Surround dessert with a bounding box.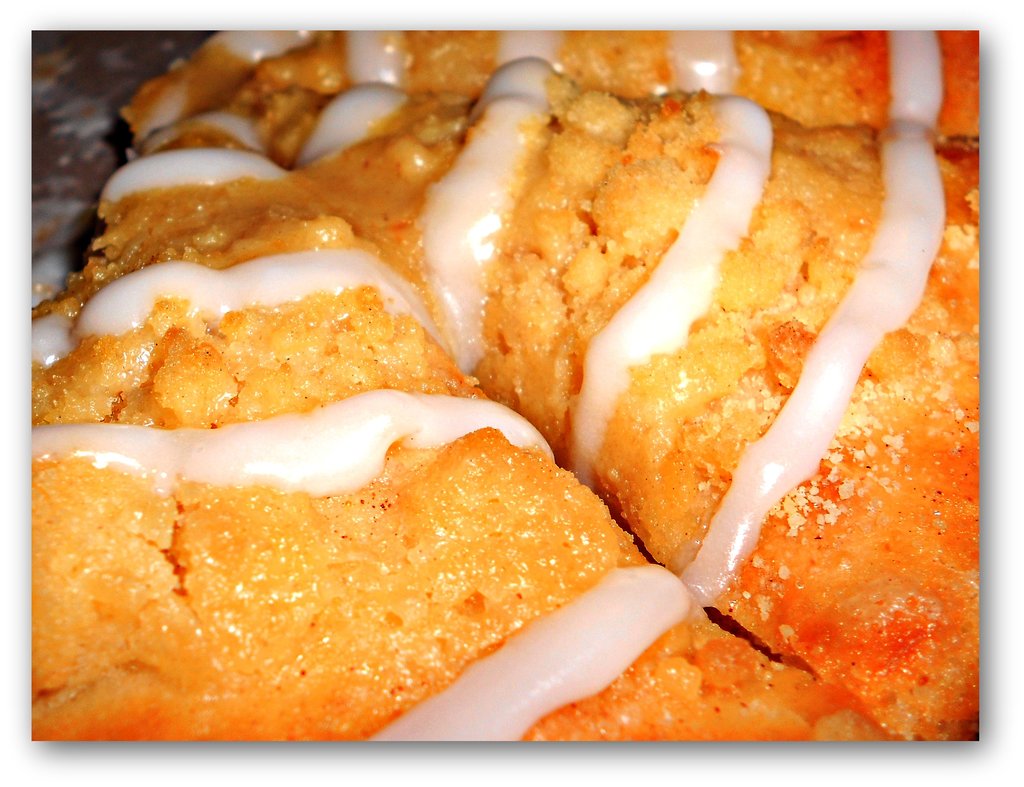
pyautogui.locateOnScreen(17, 42, 927, 763).
